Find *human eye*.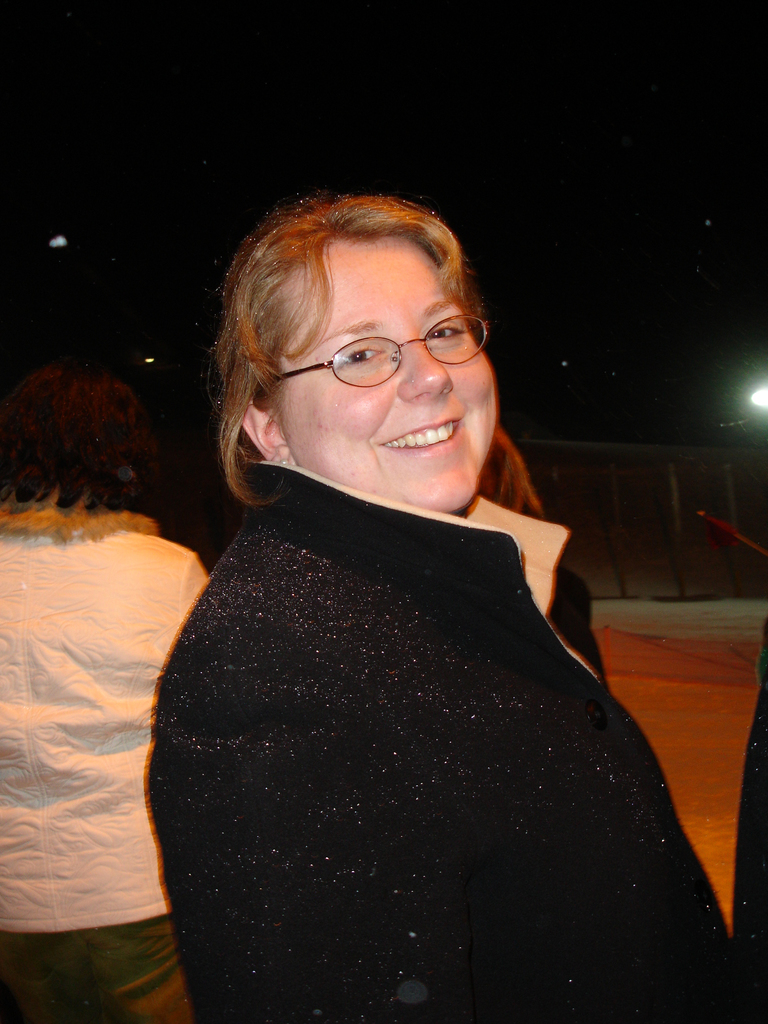
(426, 320, 464, 341).
